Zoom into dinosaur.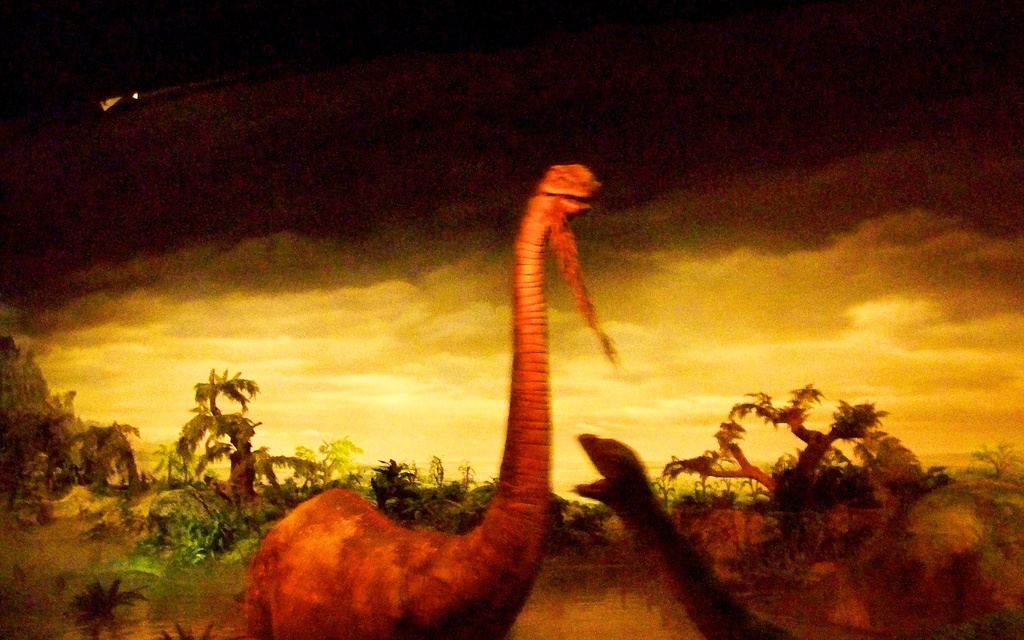
Zoom target: 234 163 604 634.
